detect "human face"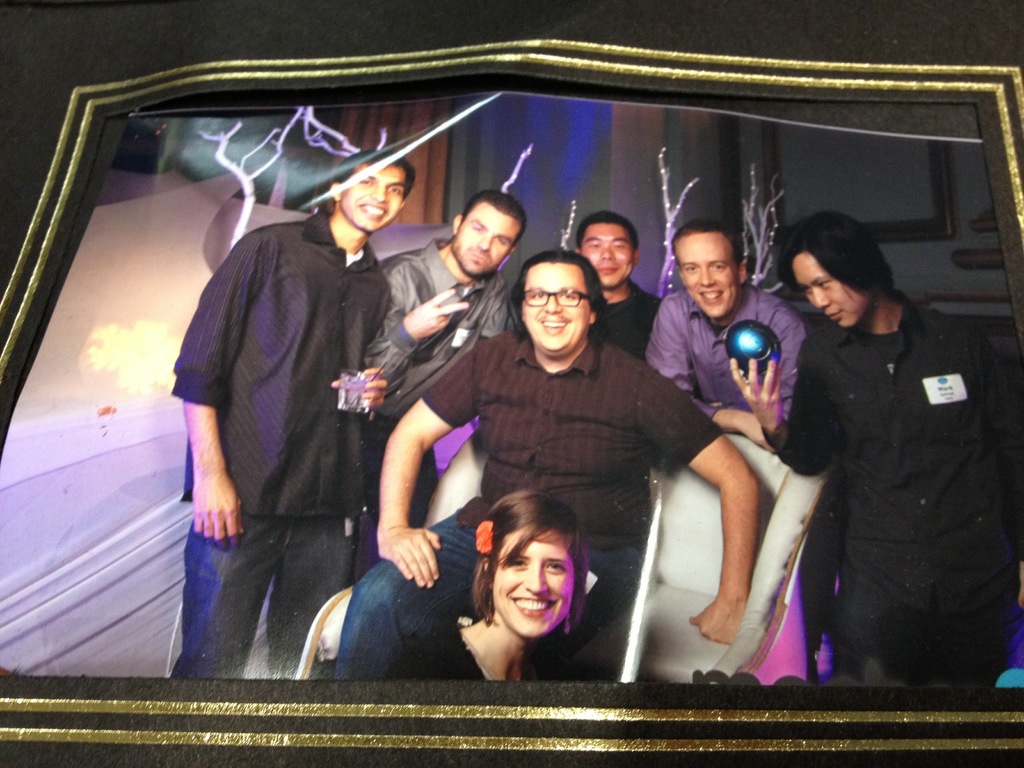
<region>579, 225, 634, 291</region>
